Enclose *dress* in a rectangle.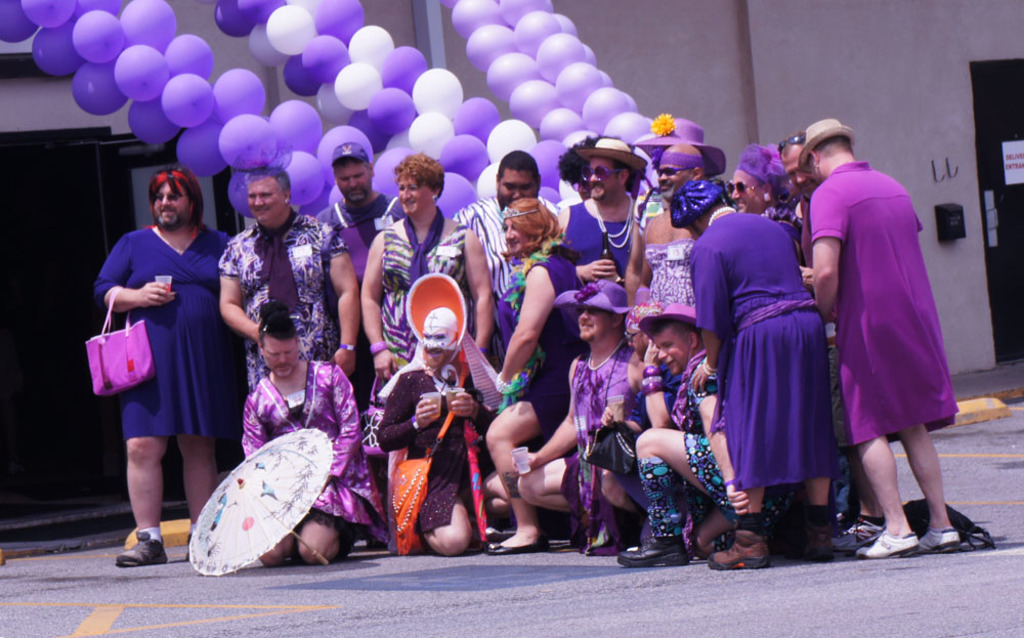
<box>218,211,346,387</box>.
